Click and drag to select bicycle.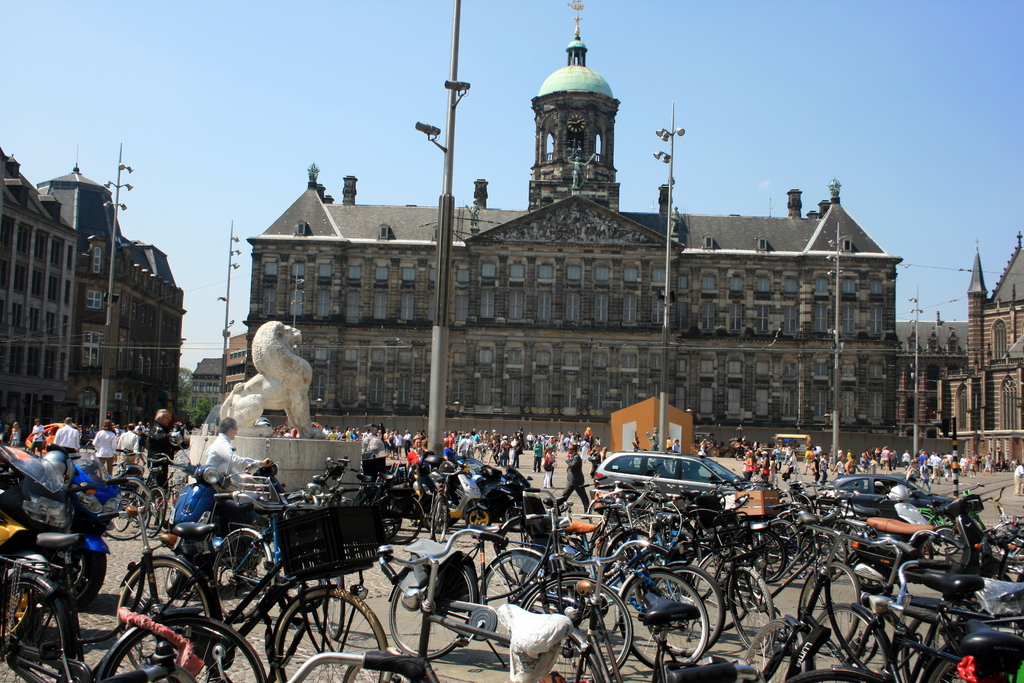
Selection: (x1=691, y1=492, x2=812, y2=566).
